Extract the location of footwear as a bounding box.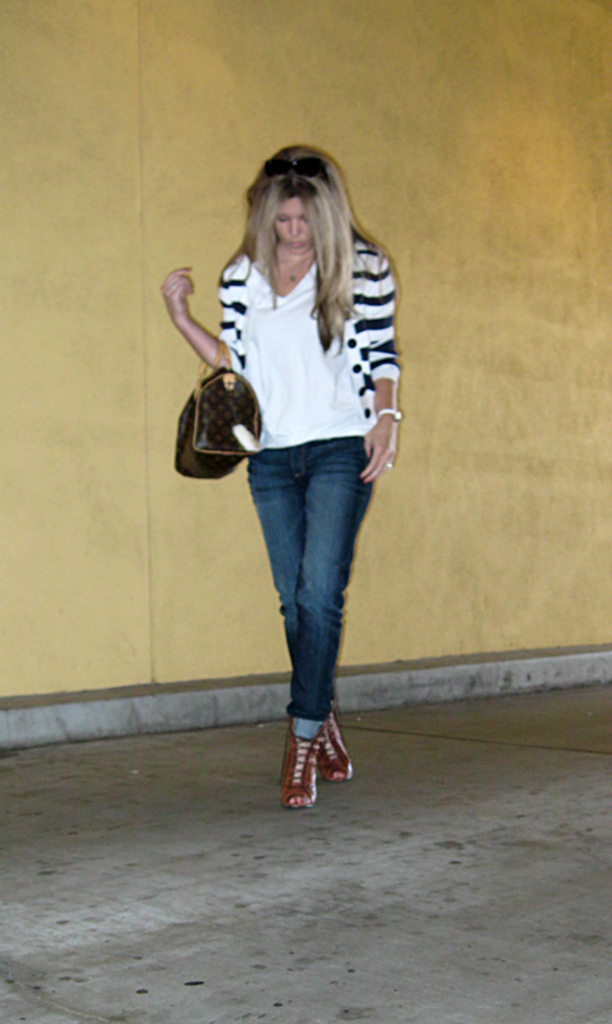
<bbox>324, 700, 352, 782</bbox>.
